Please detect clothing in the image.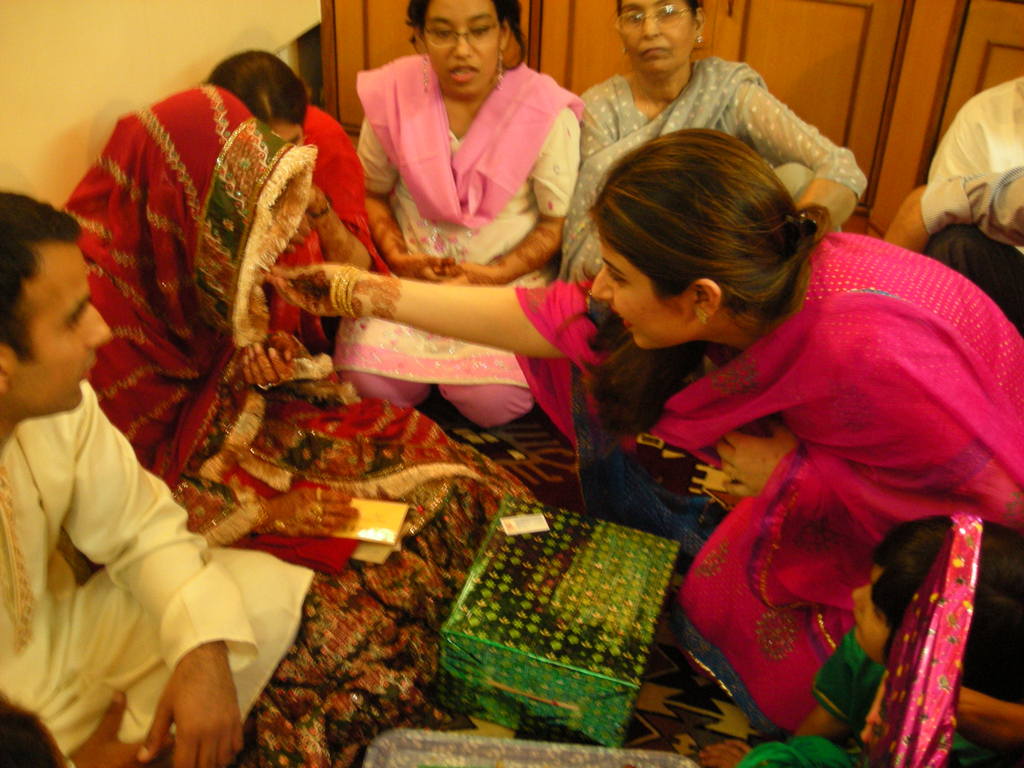
region(0, 382, 321, 767).
